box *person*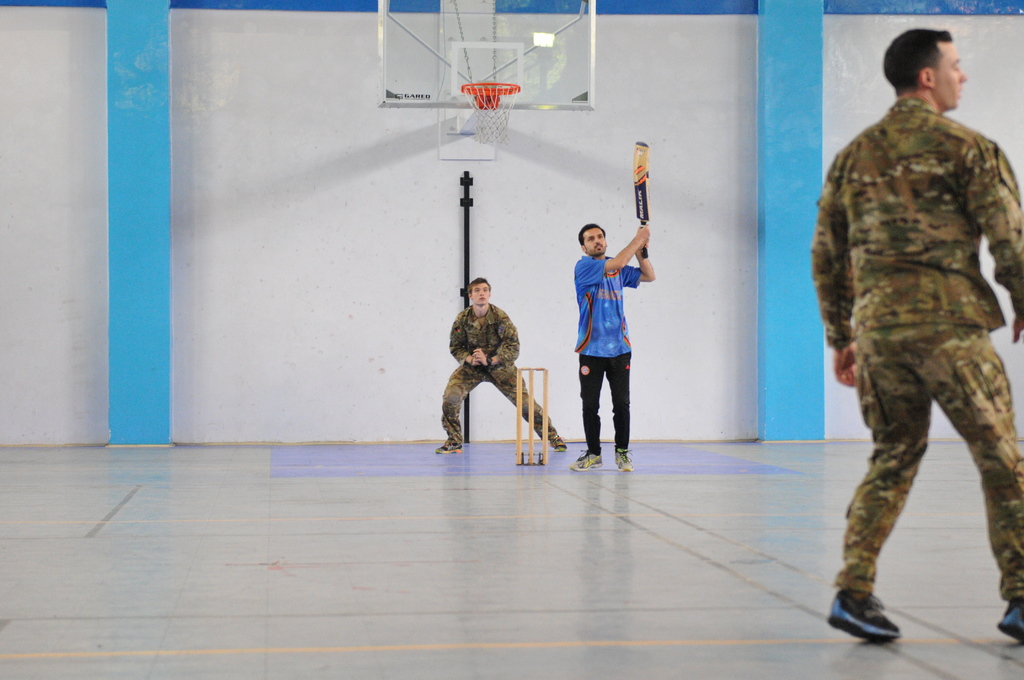
<bbox>816, 12, 1017, 652</bbox>
